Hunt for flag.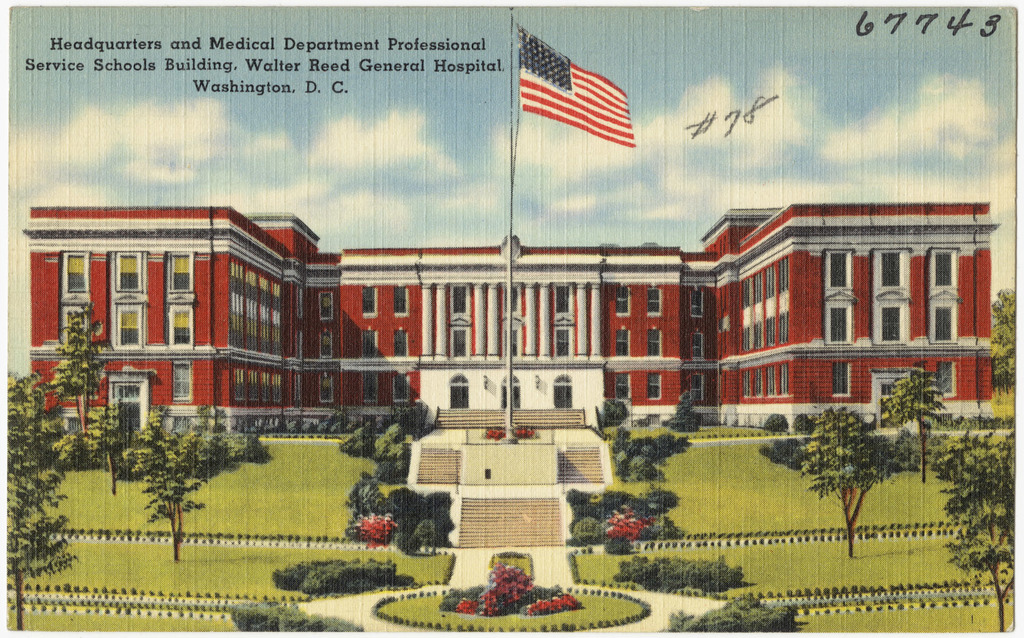
Hunted down at {"x1": 509, "y1": 34, "x2": 644, "y2": 156}.
